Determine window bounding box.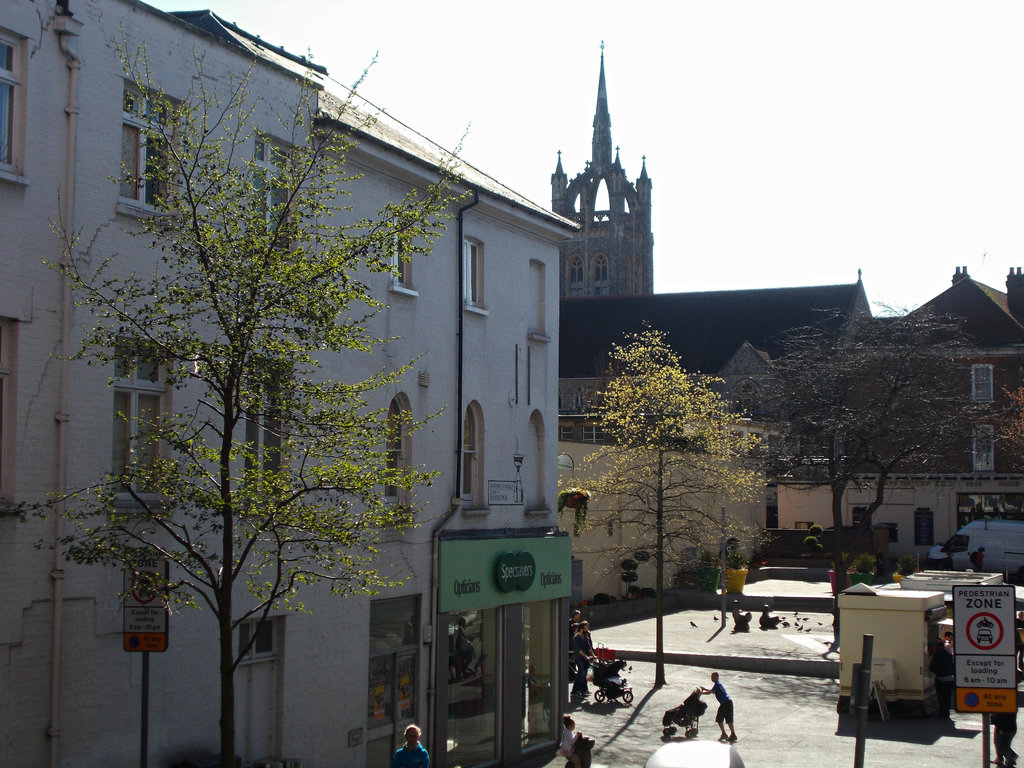
Determined: bbox=(596, 255, 605, 282).
